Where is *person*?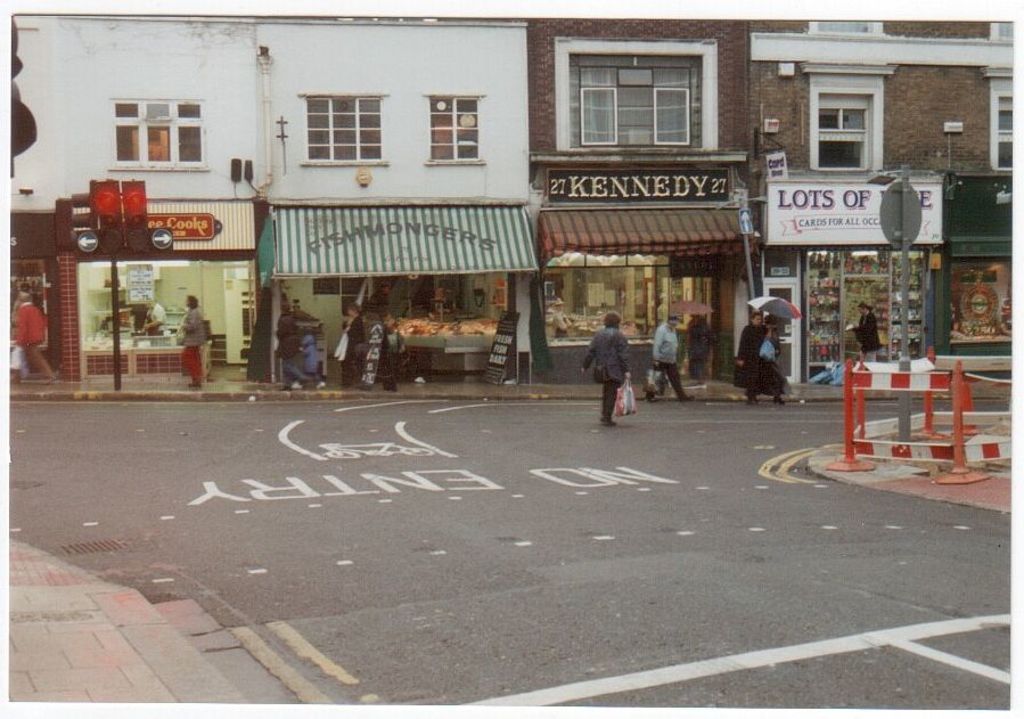
{"x1": 371, "y1": 309, "x2": 418, "y2": 390}.
